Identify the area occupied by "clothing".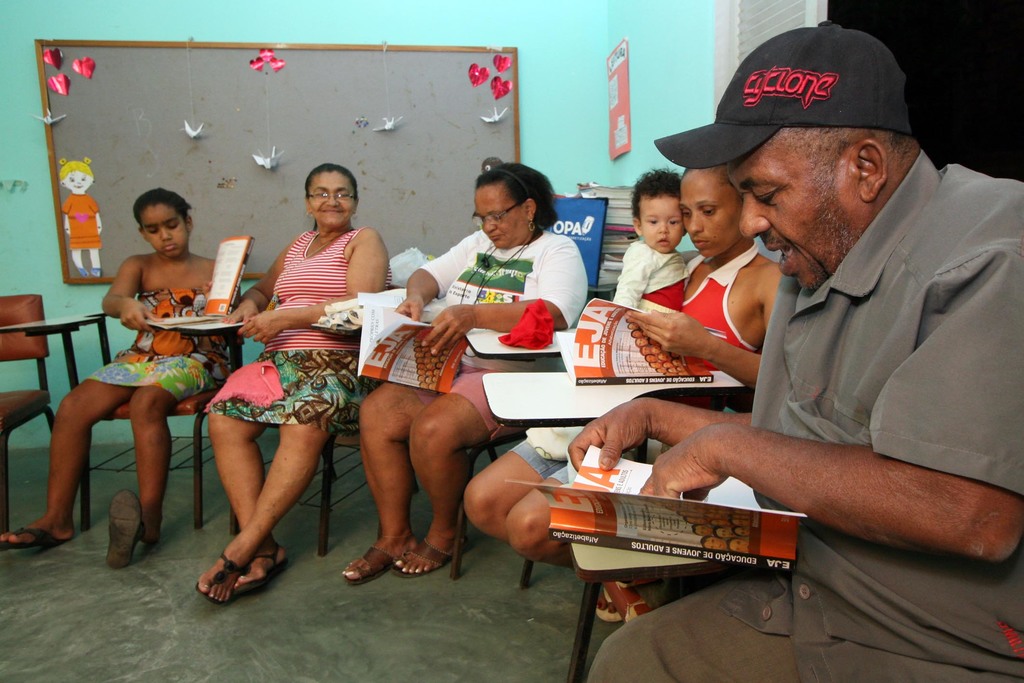
Area: 514 245 764 485.
